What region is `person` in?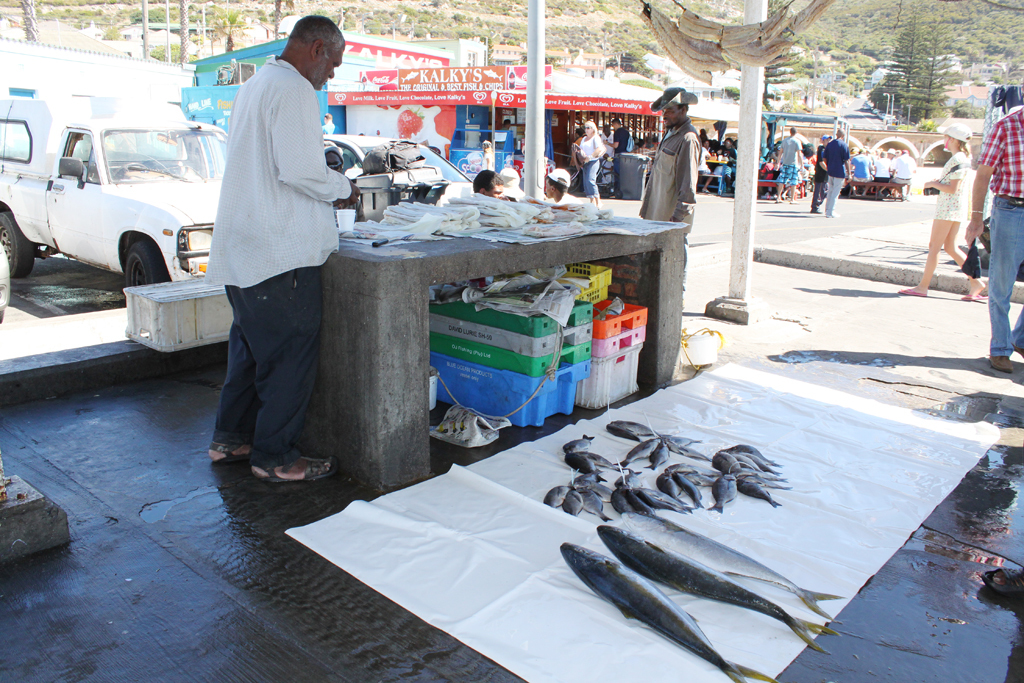
<box>968,102,1023,372</box>.
